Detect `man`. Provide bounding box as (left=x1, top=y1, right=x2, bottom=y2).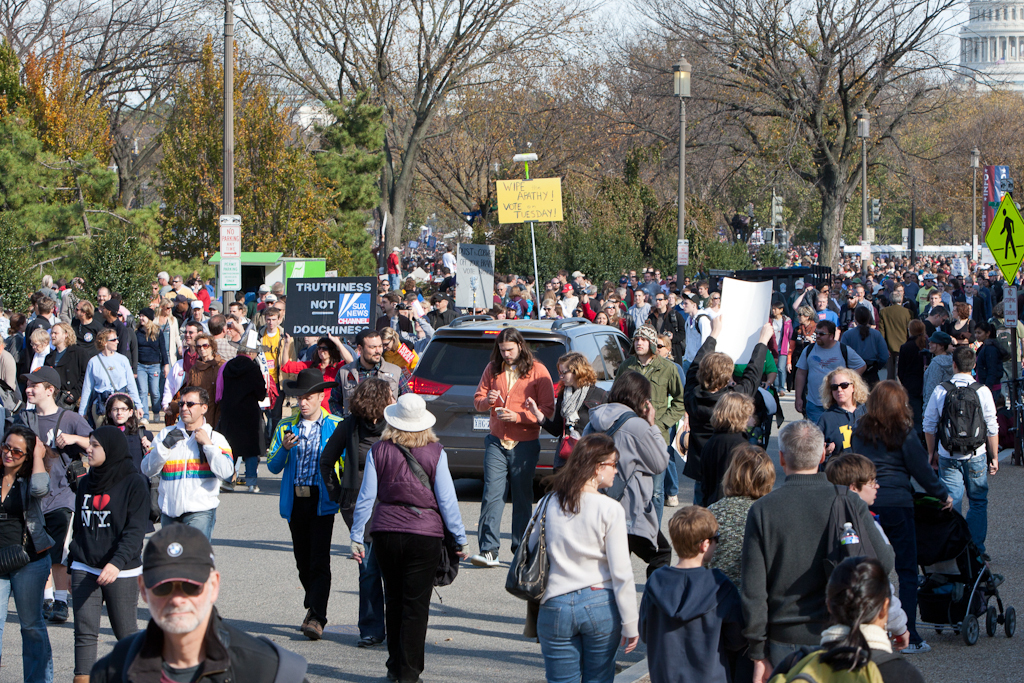
(left=15, top=363, right=92, bottom=623).
